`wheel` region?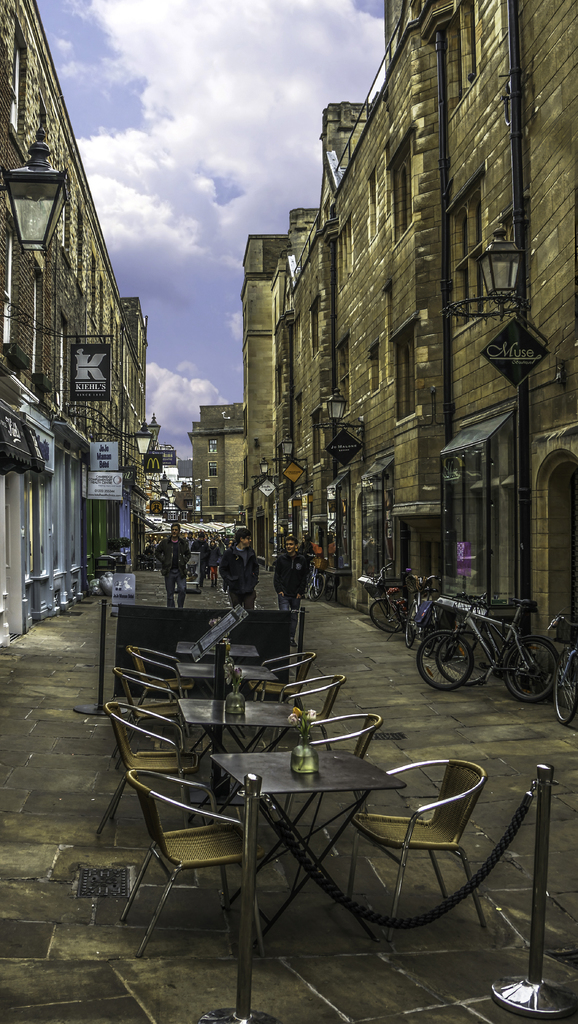
<bbox>404, 600, 418, 648</bbox>
